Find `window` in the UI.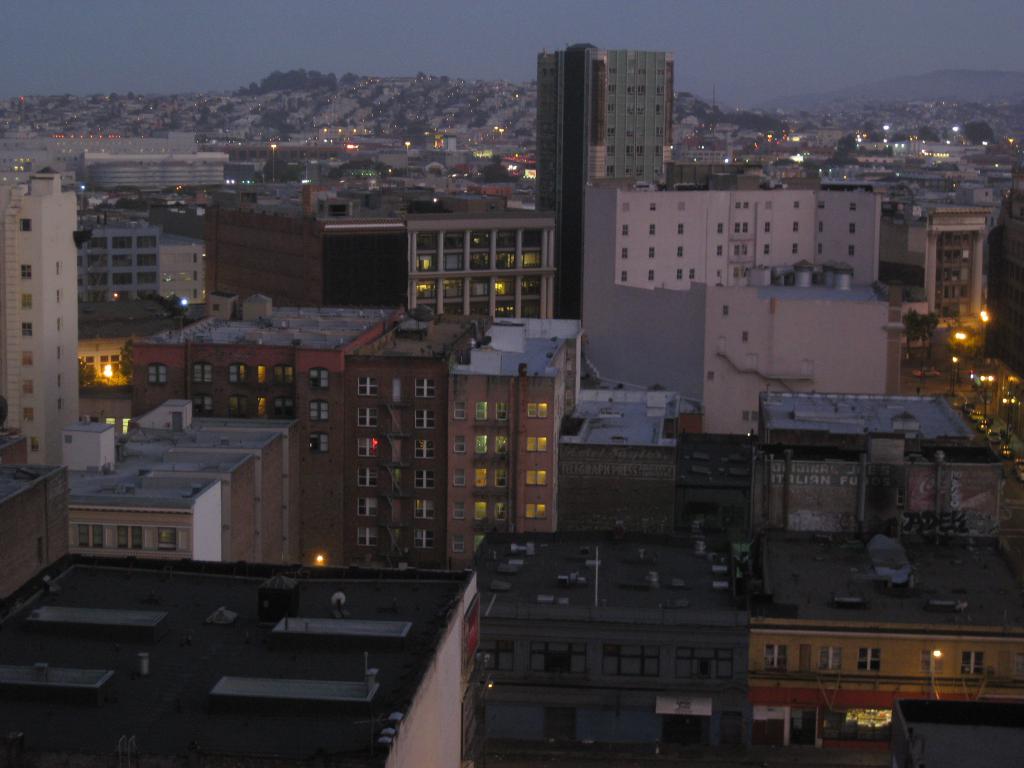
UI element at [79, 522, 106, 548].
